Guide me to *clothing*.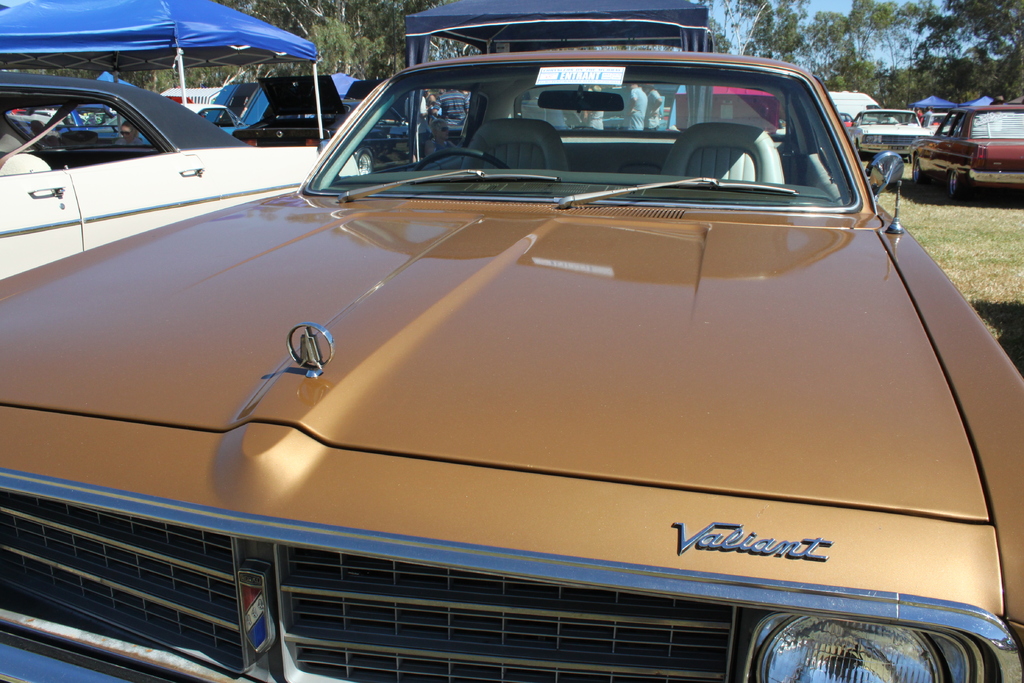
Guidance: pyautogui.locateOnScreen(922, 106, 938, 126).
